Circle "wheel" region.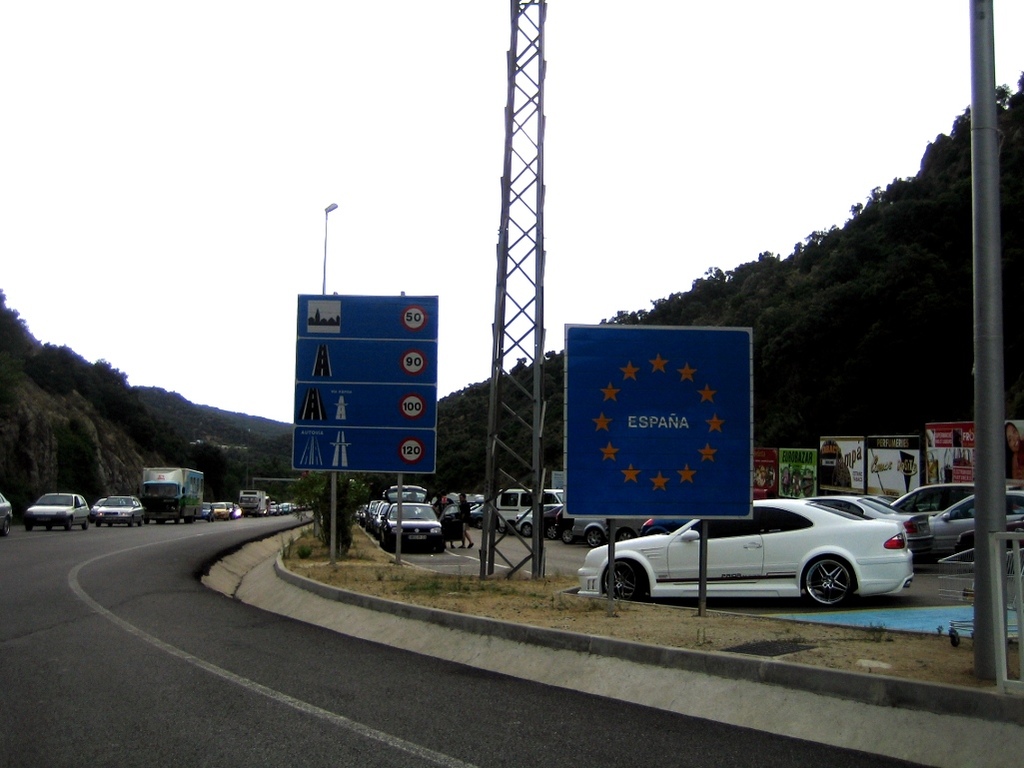
Region: box(0, 516, 11, 538).
